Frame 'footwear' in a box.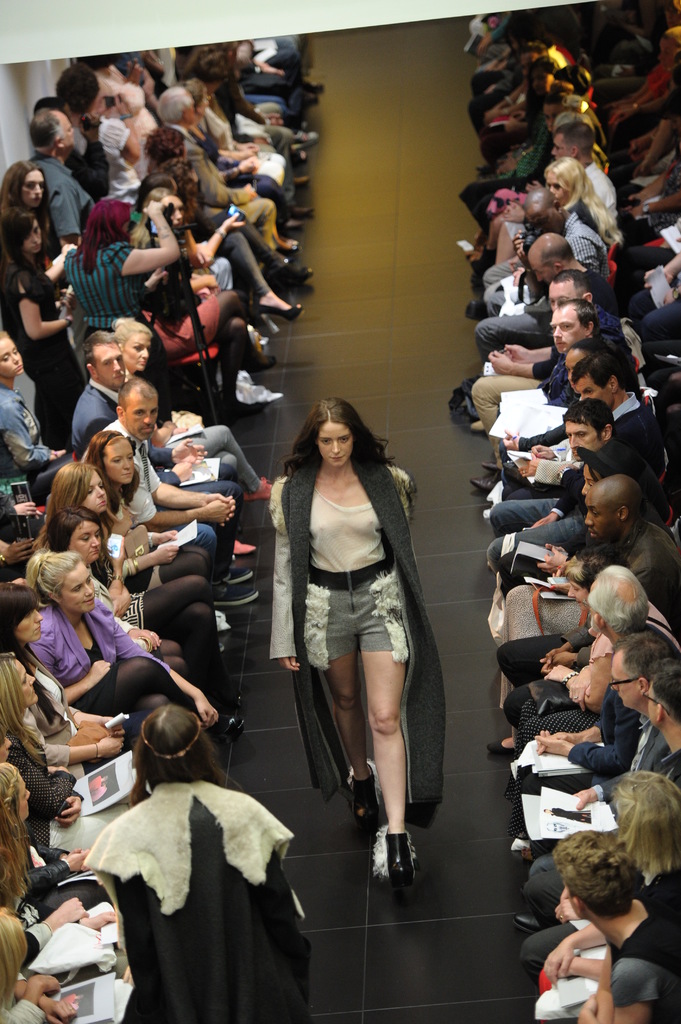
(470, 460, 502, 491).
